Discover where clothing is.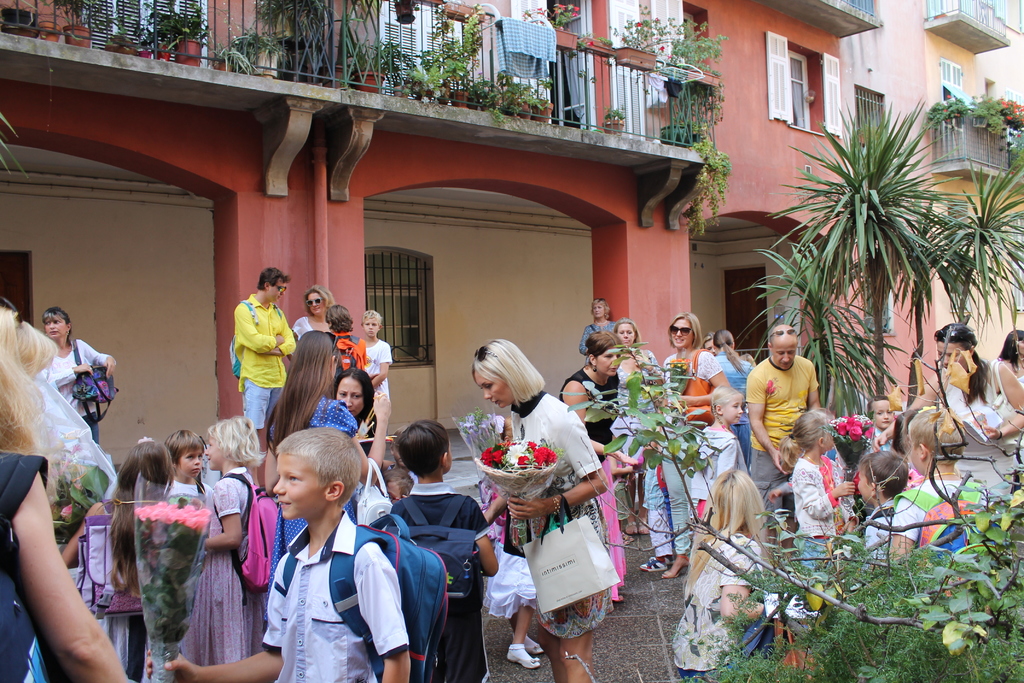
Discovered at detection(578, 320, 625, 350).
